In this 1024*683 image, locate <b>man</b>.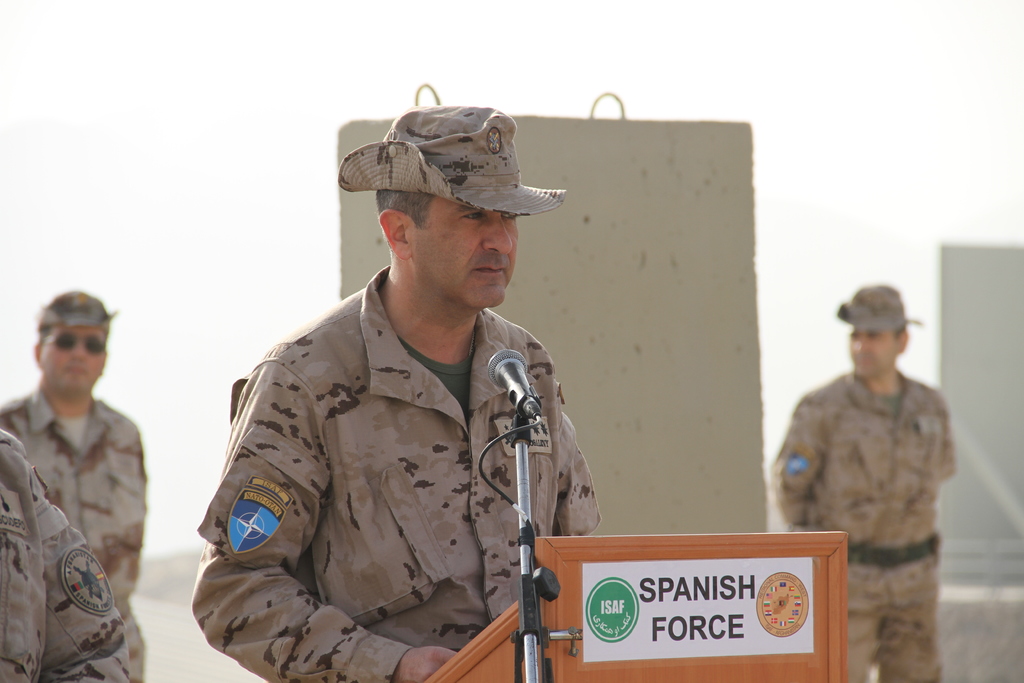
Bounding box: pyautogui.locateOnScreen(764, 279, 951, 682).
